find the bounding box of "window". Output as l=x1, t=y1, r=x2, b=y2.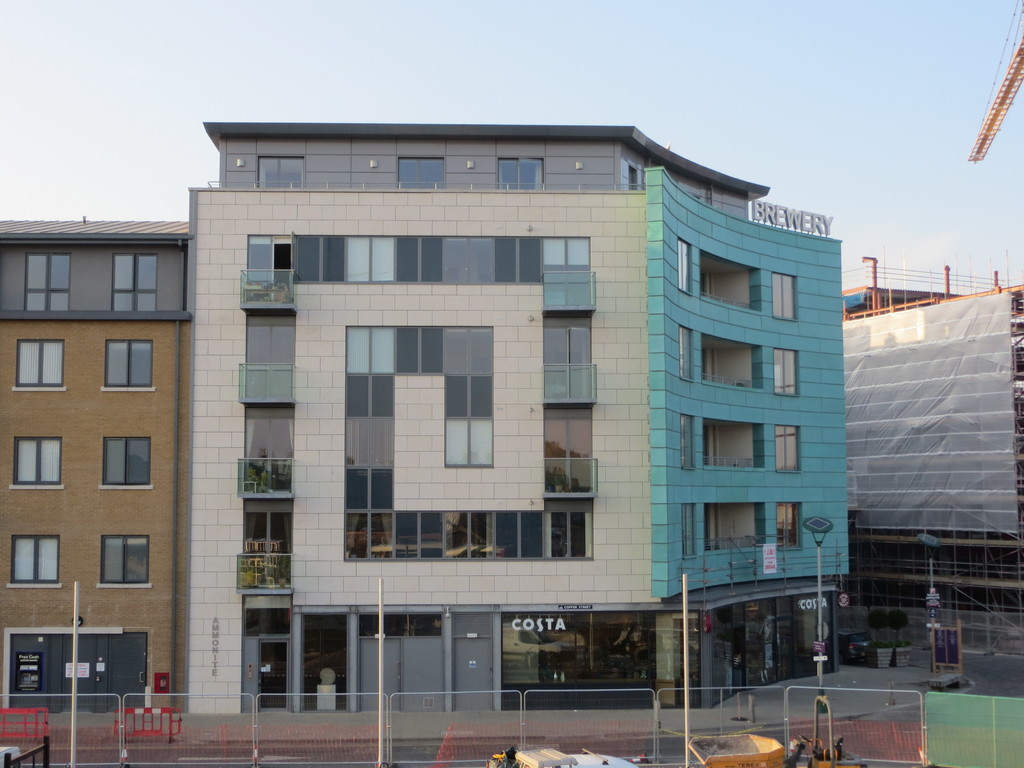
l=101, t=532, r=154, b=585.
